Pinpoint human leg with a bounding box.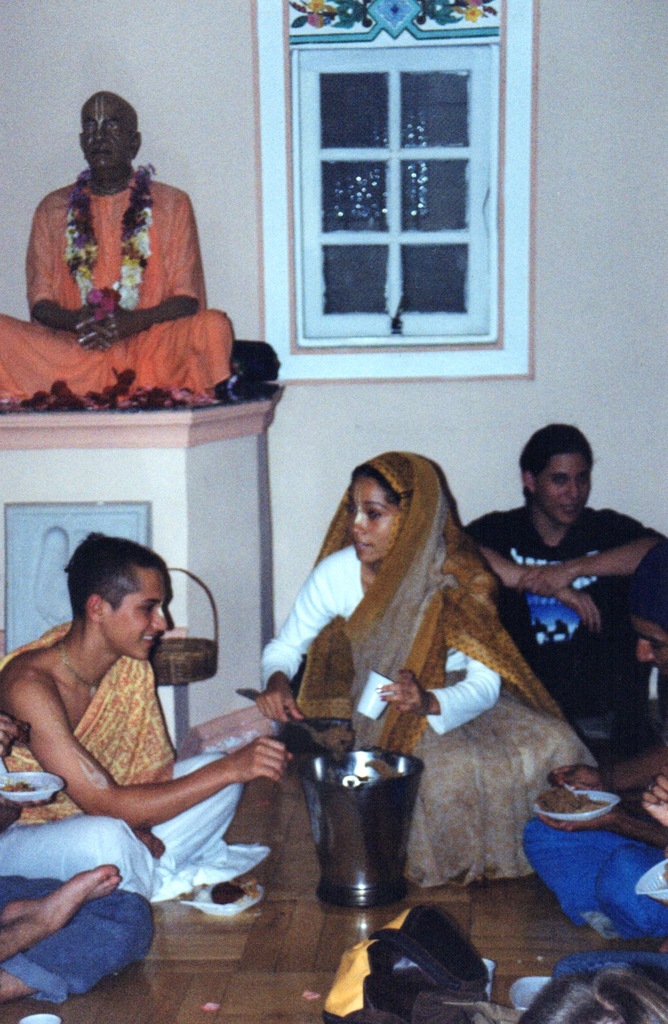
box=[0, 819, 260, 907].
